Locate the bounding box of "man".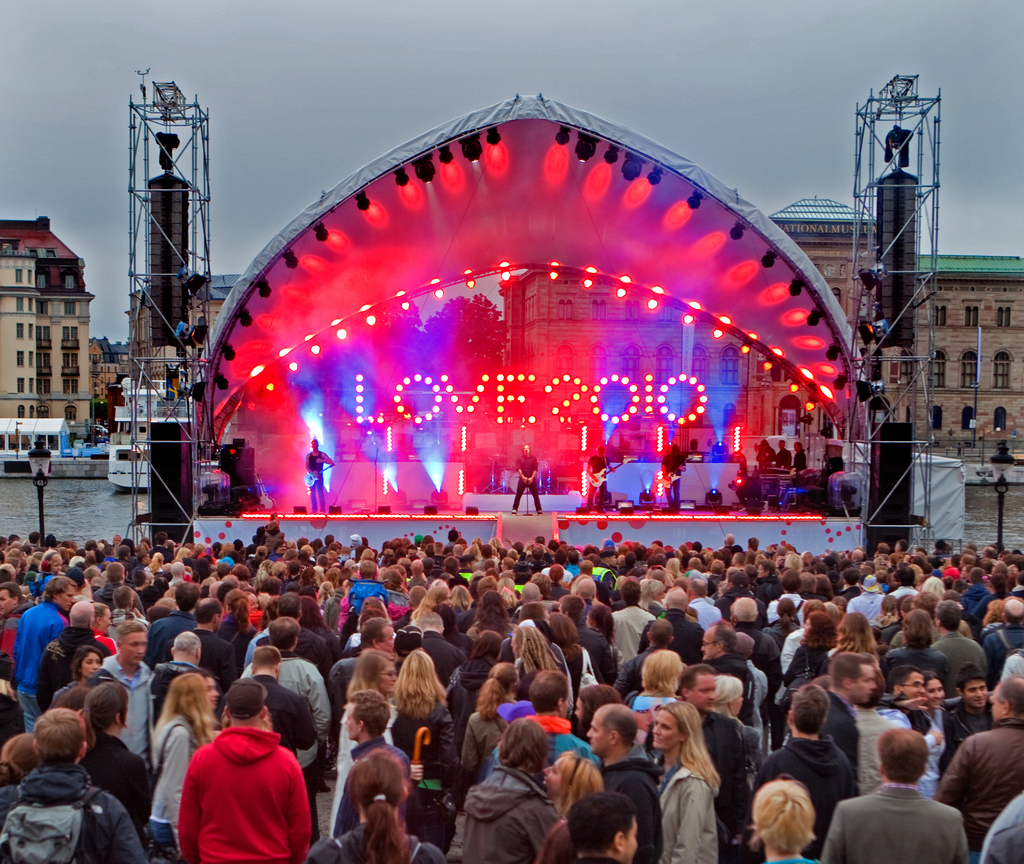
Bounding box: [552, 591, 617, 696].
